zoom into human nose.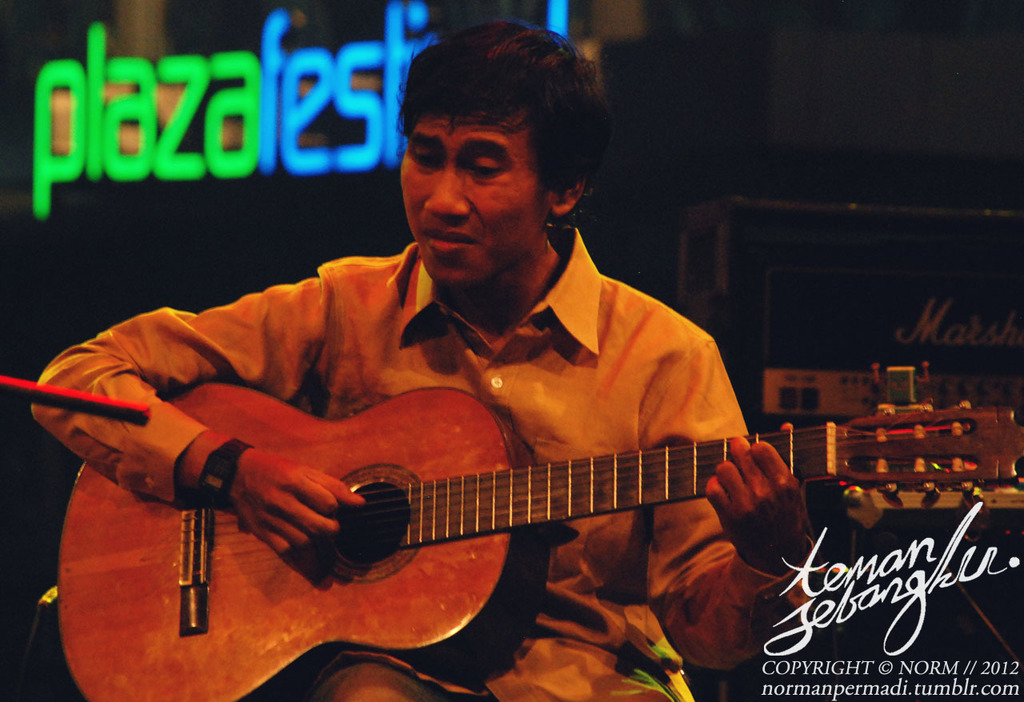
Zoom target: rect(427, 167, 470, 220).
